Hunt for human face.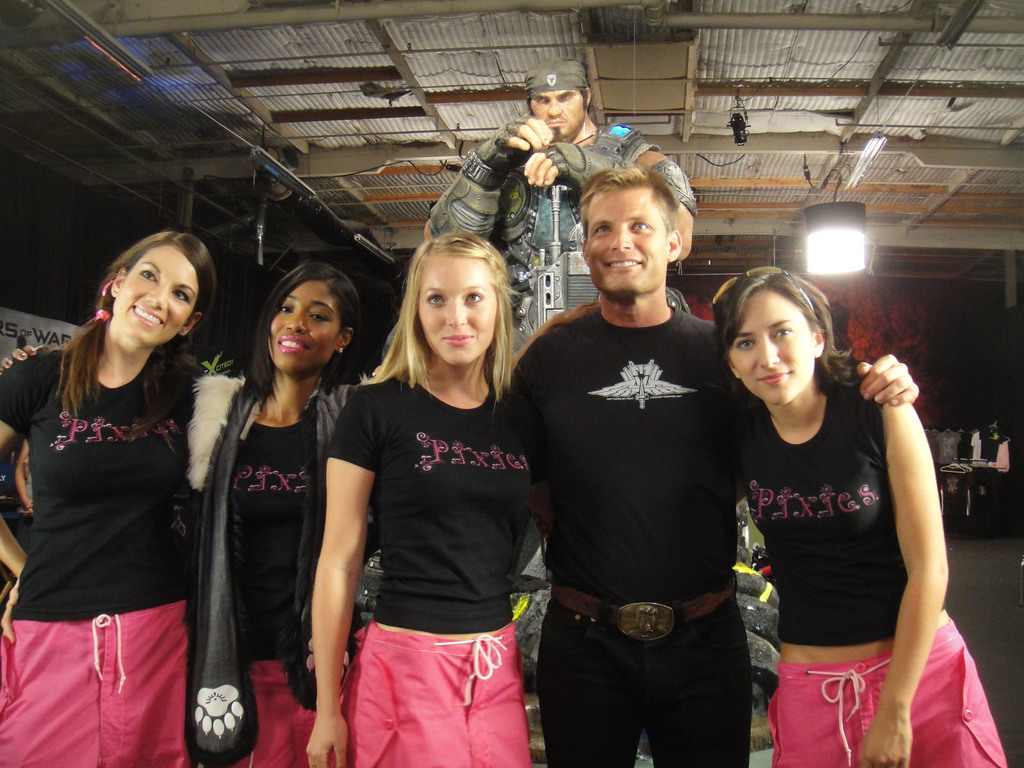
Hunted down at <region>266, 283, 340, 378</region>.
